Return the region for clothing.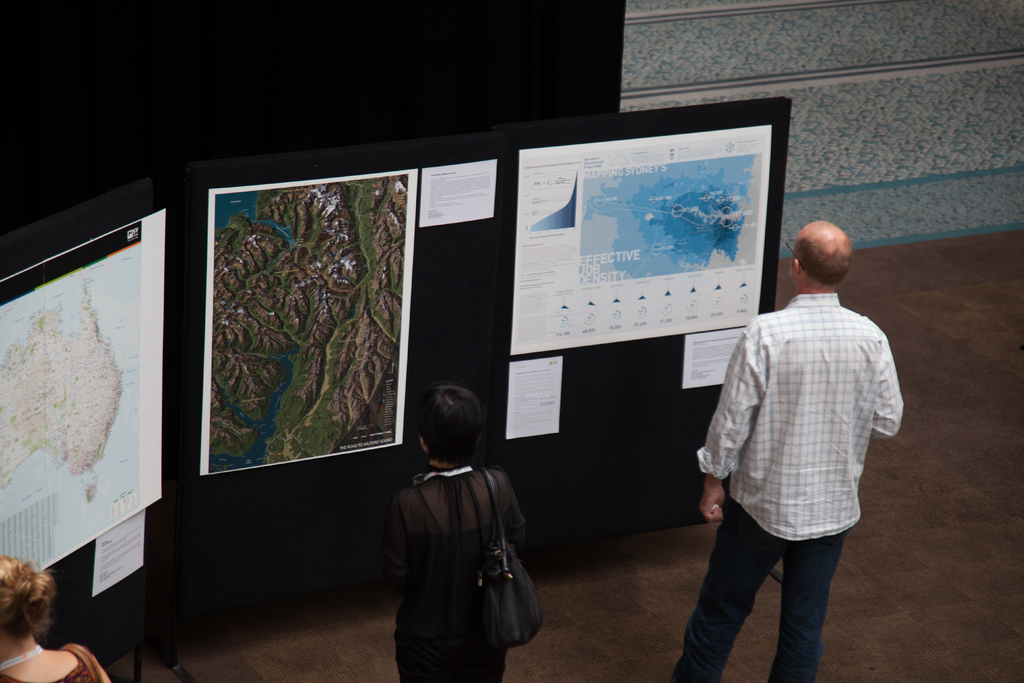
Rect(388, 464, 533, 682).
